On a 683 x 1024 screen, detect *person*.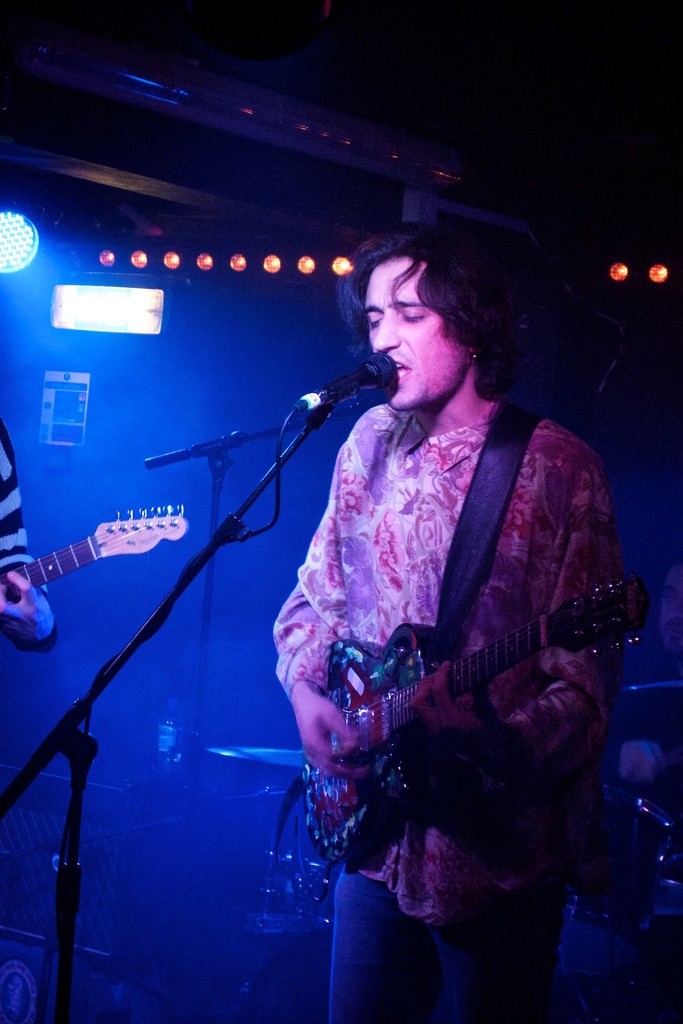
{"x1": 0, "y1": 391, "x2": 72, "y2": 692}.
